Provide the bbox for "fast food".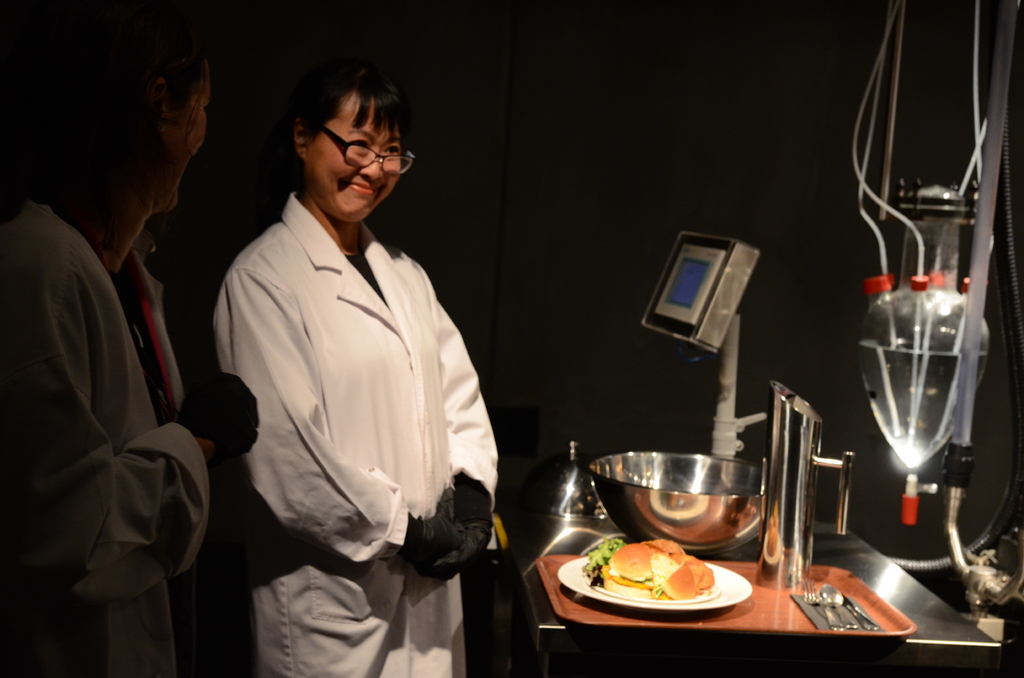
x1=586, y1=555, x2=739, y2=617.
